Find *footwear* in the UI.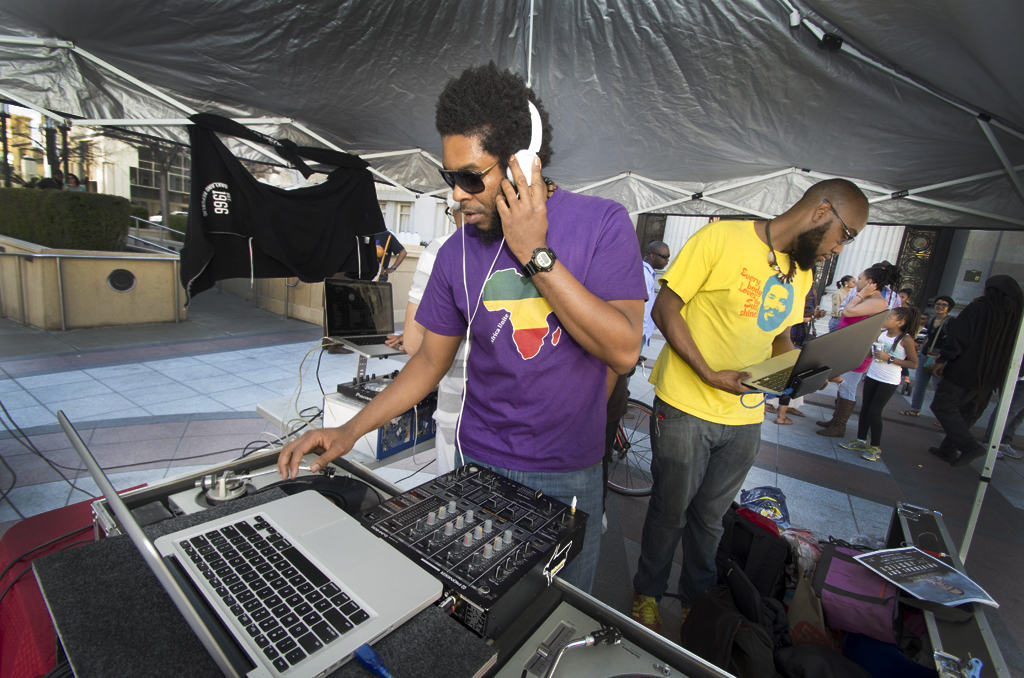
UI element at BBox(786, 407, 805, 420).
